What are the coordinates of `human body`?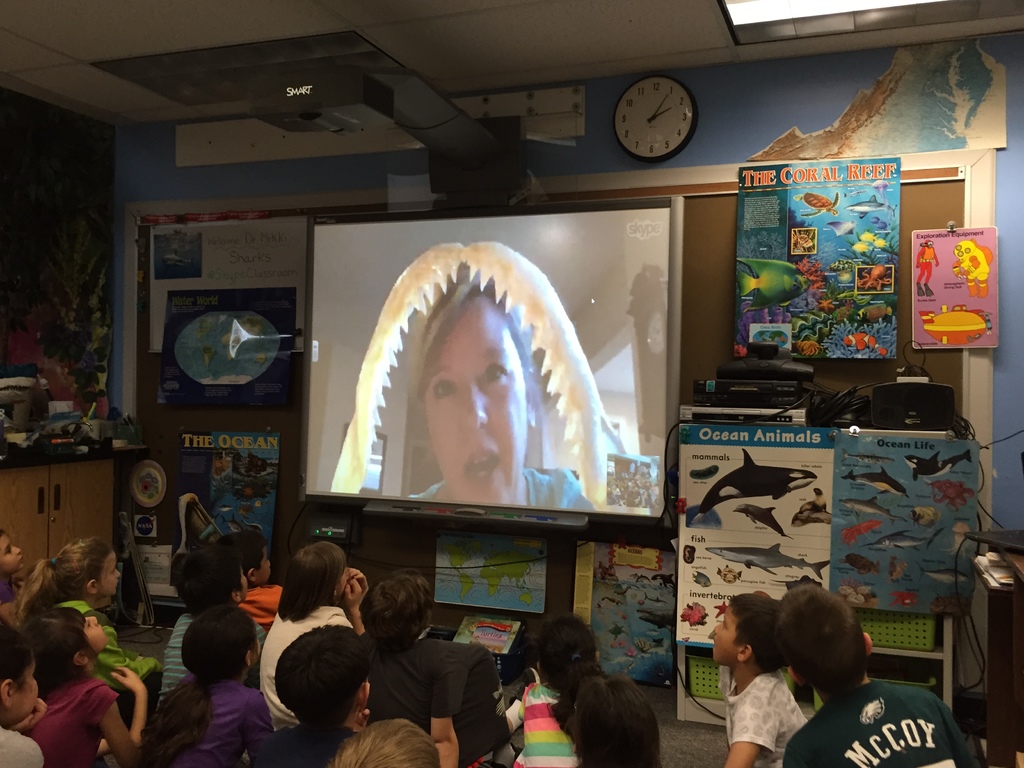
139/605/275/767.
